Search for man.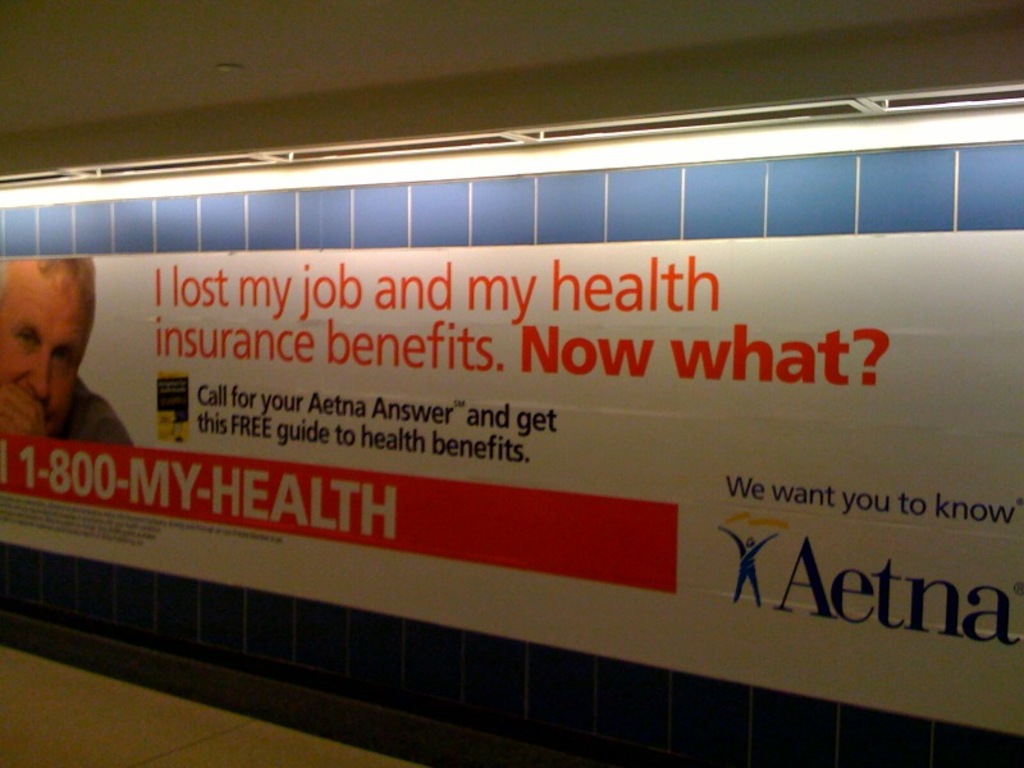
Found at <box>0,241,119,461</box>.
